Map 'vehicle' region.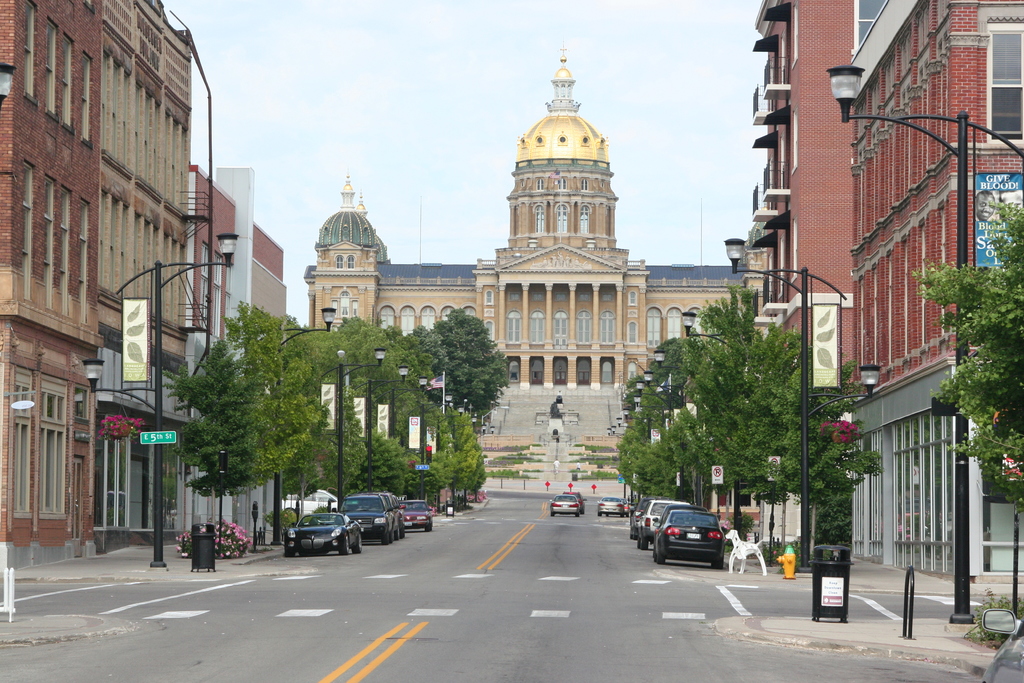
Mapped to locate(546, 491, 582, 515).
